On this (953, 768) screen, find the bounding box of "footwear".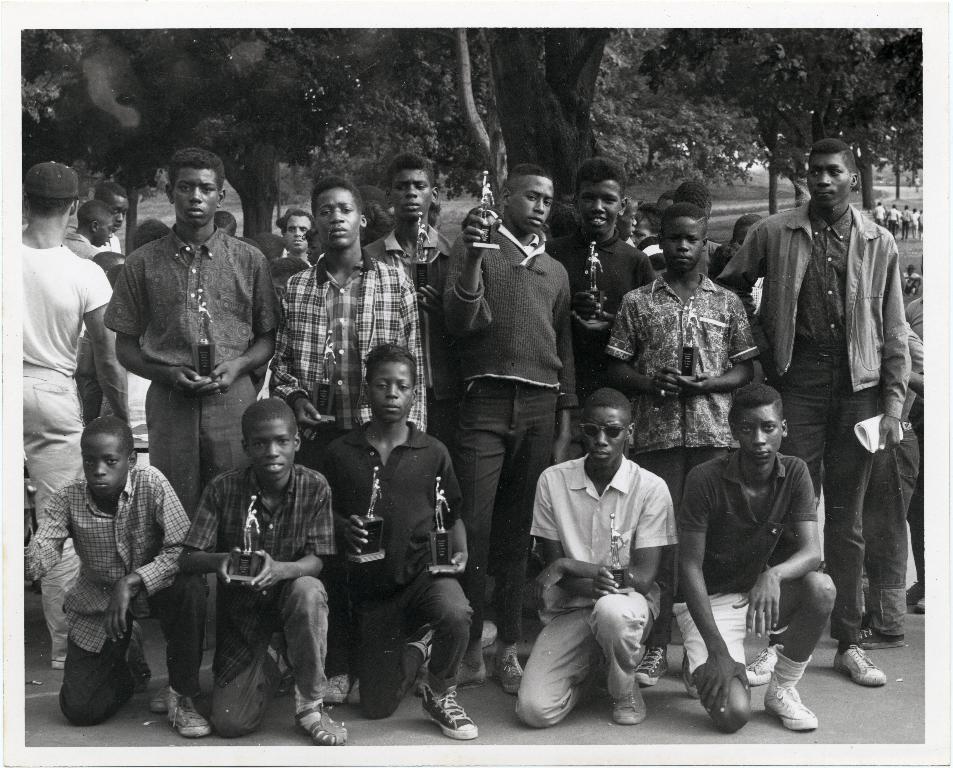
Bounding box: (680,649,698,698).
